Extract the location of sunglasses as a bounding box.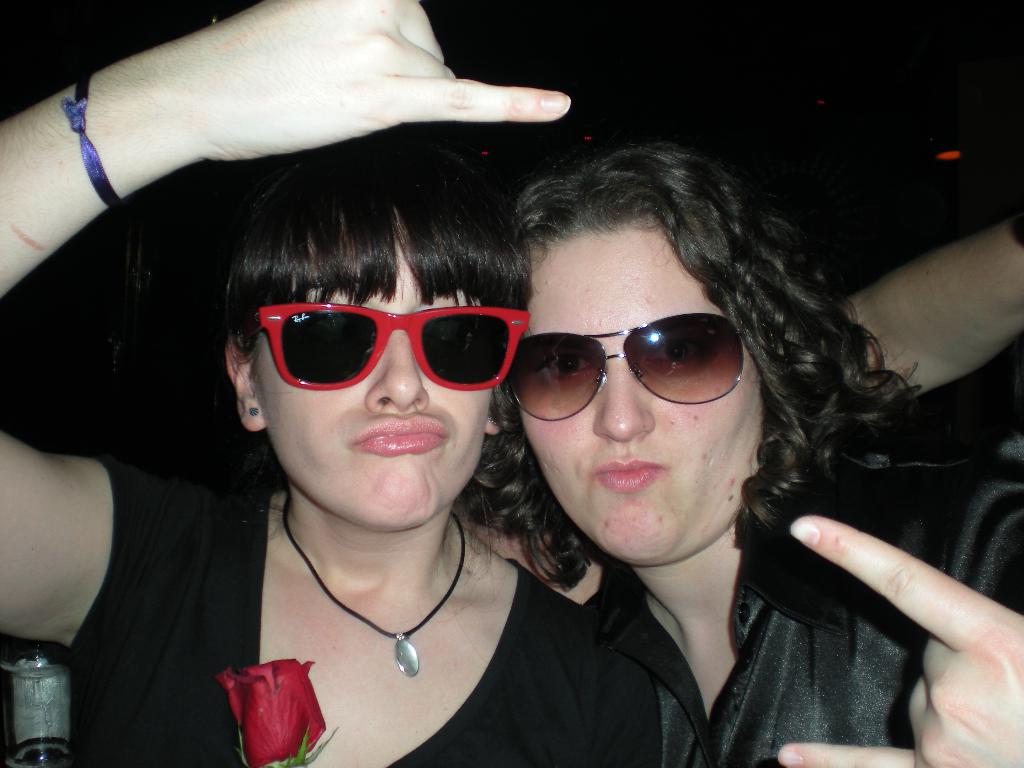
[x1=247, y1=302, x2=531, y2=392].
